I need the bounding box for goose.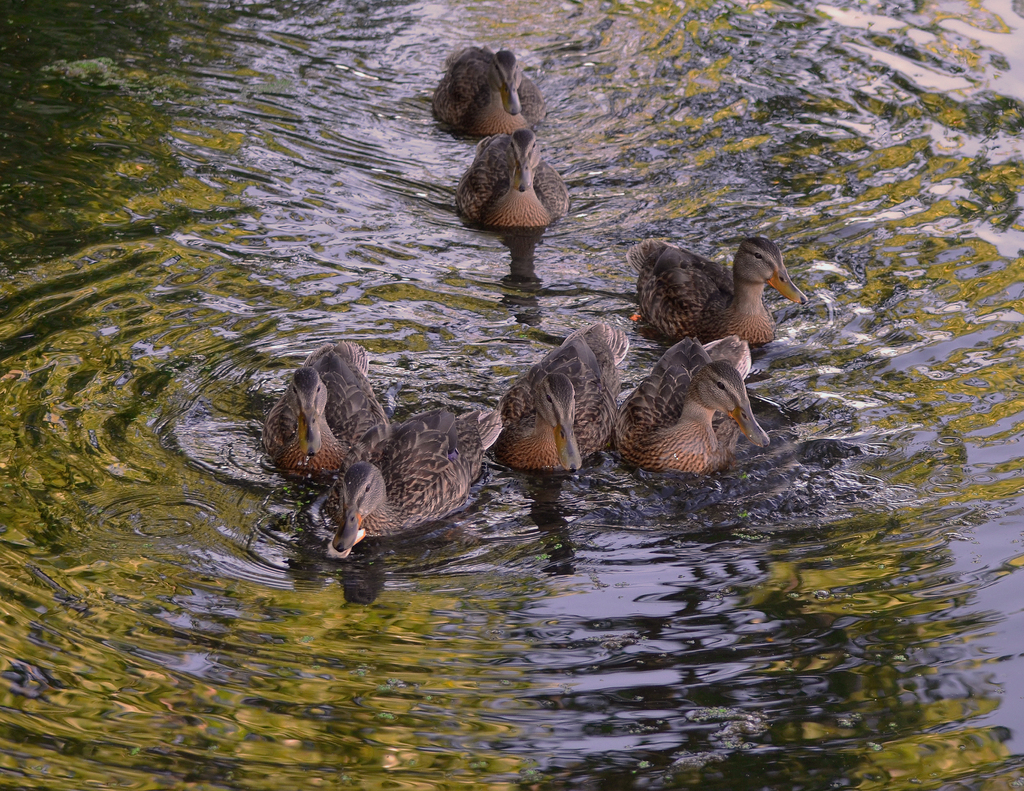
Here it is: 611,333,774,481.
